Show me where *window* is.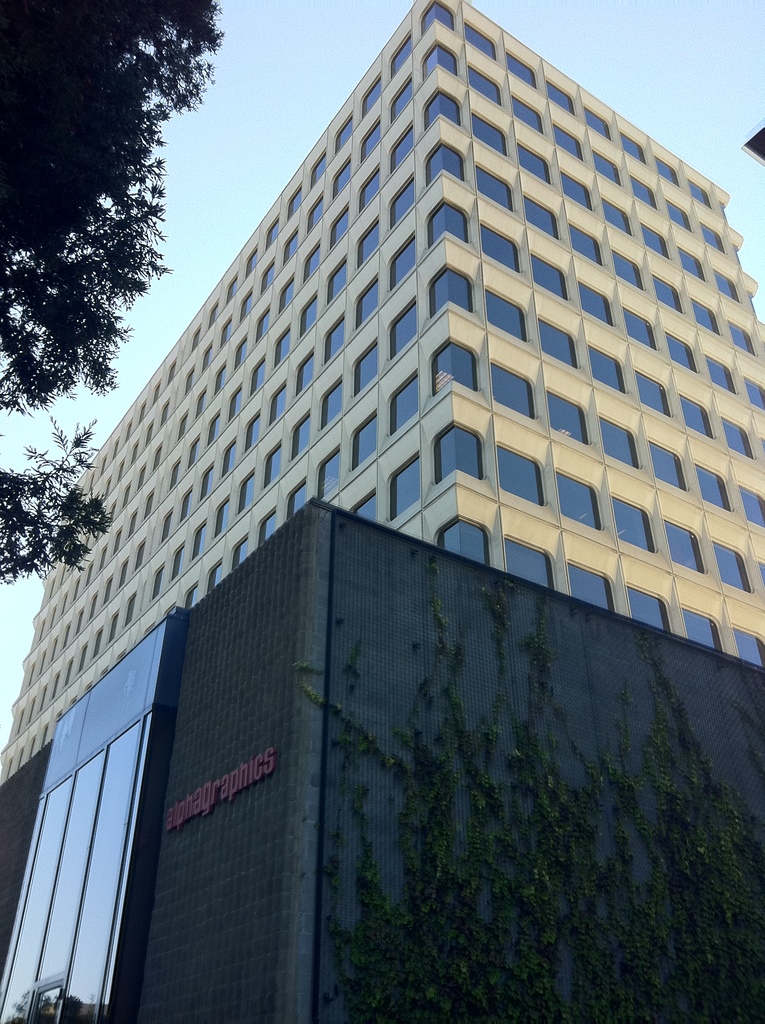
*window* is at [326, 256, 350, 305].
